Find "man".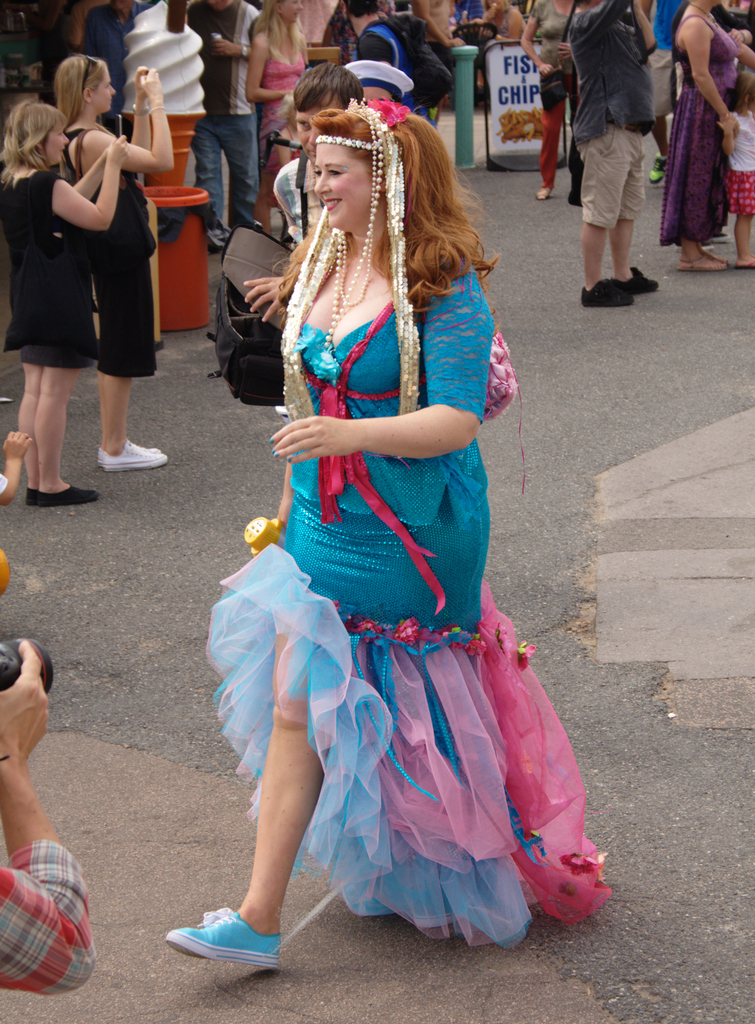
locate(188, 0, 259, 253).
